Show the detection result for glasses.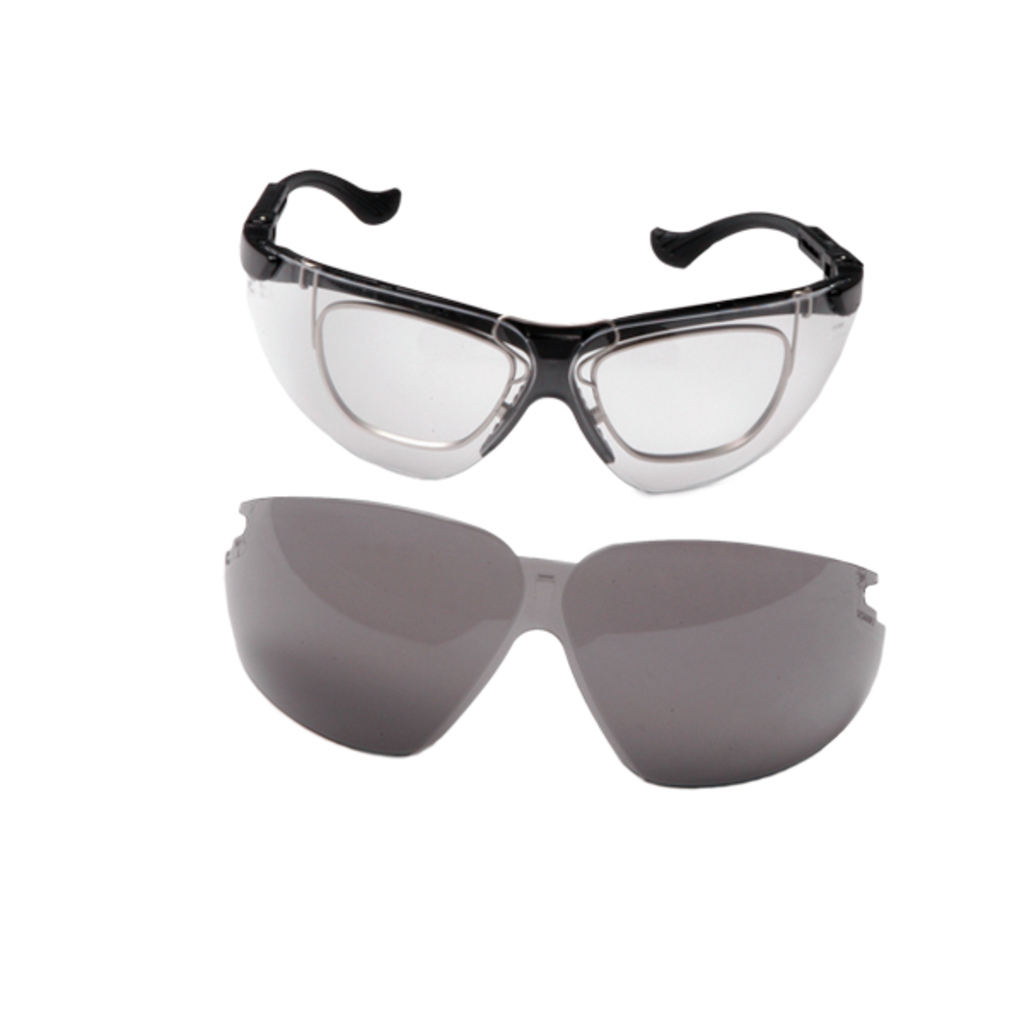
237,166,858,497.
